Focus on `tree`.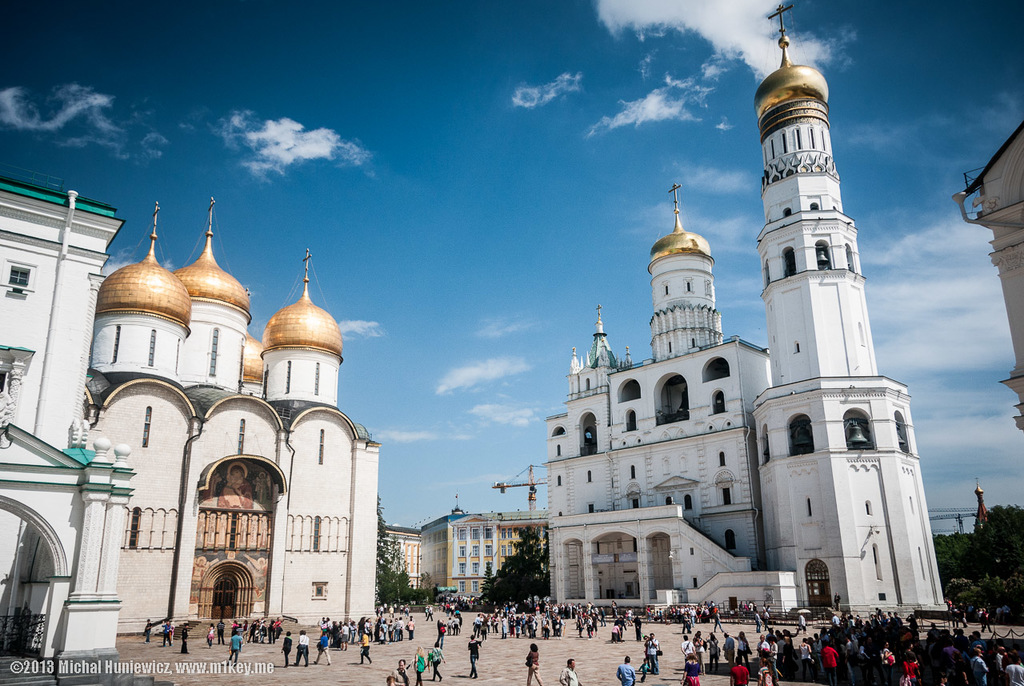
Focused at <box>966,508,1023,606</box>.
